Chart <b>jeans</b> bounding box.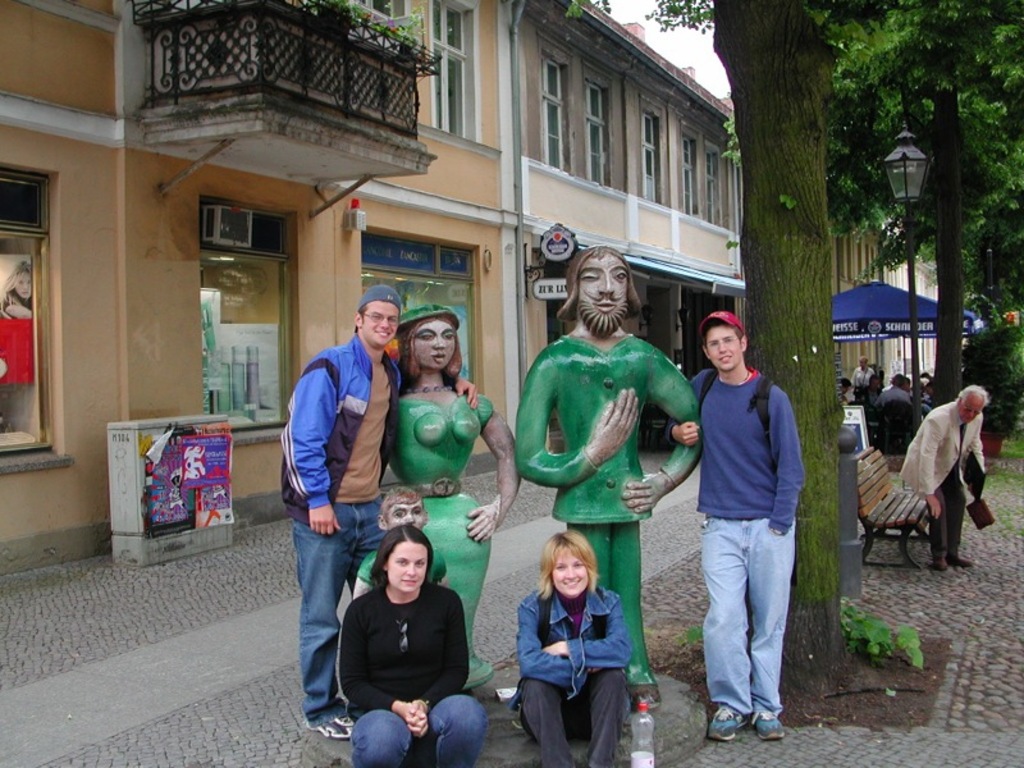
Charted: rect(339, 700, 479, 767).
